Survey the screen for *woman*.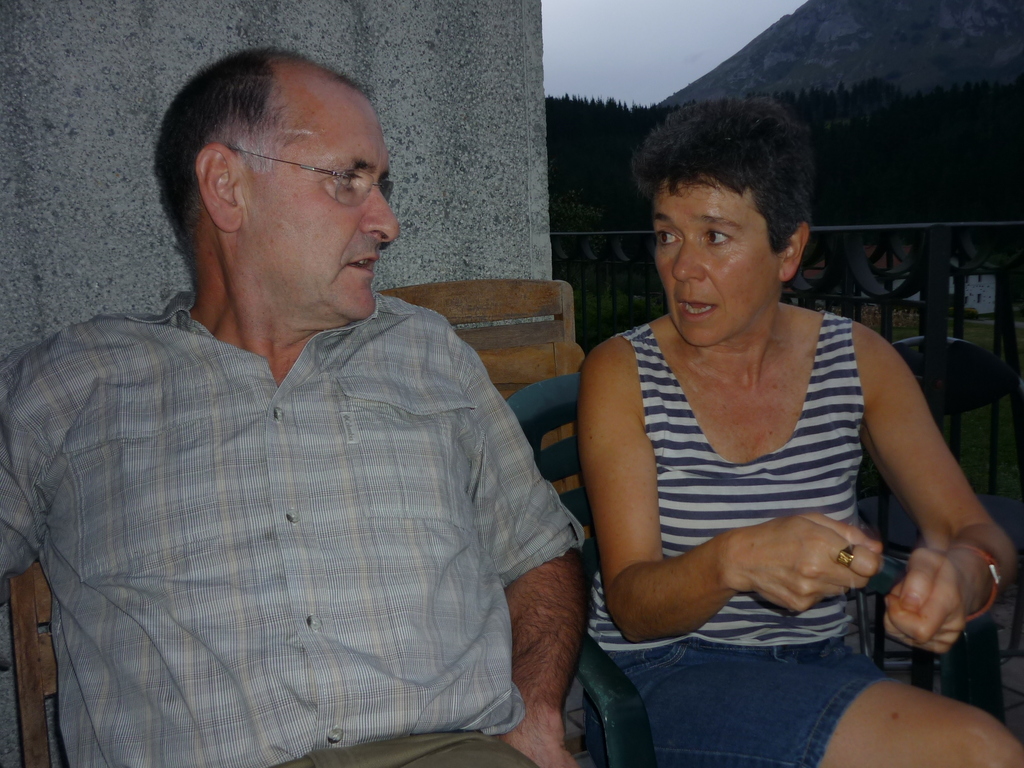
Survey found: box=[552, 102, 977, 737].
